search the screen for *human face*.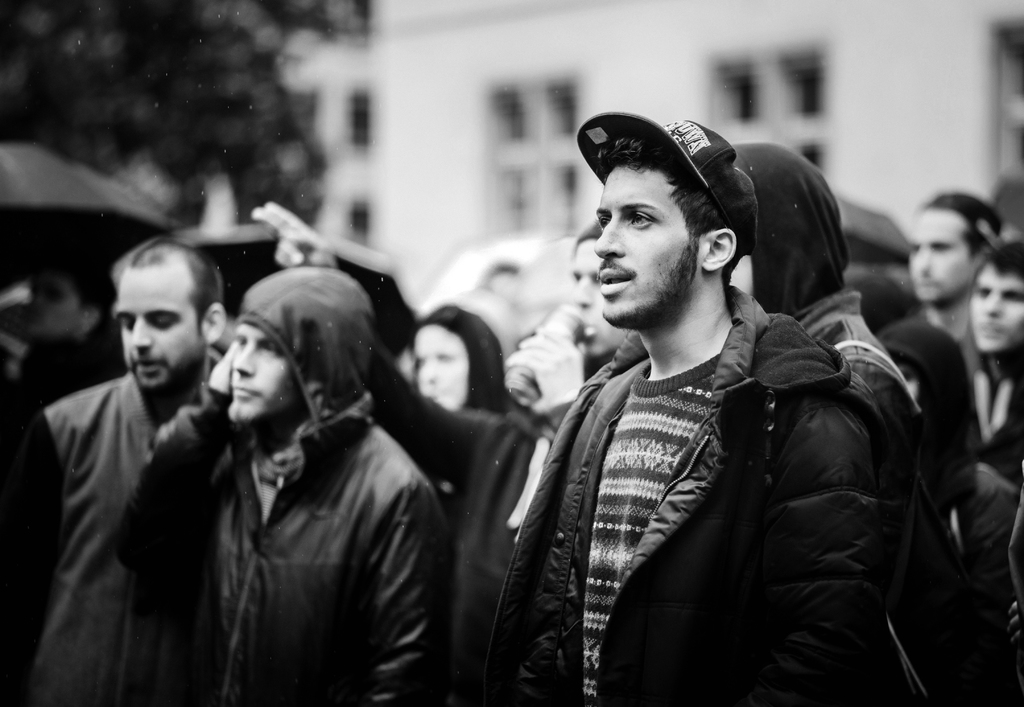
Found at [967,270,1023,355].
